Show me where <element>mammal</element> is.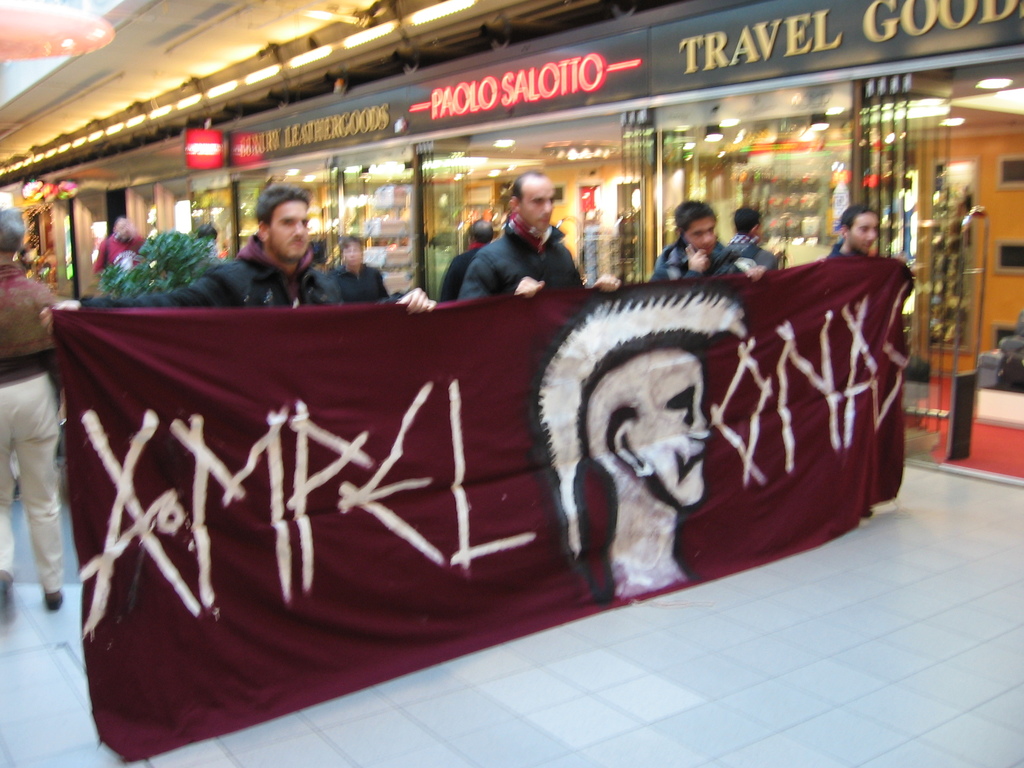
<element>mammal</element> is at select_region(0, 211, 52, 610).
